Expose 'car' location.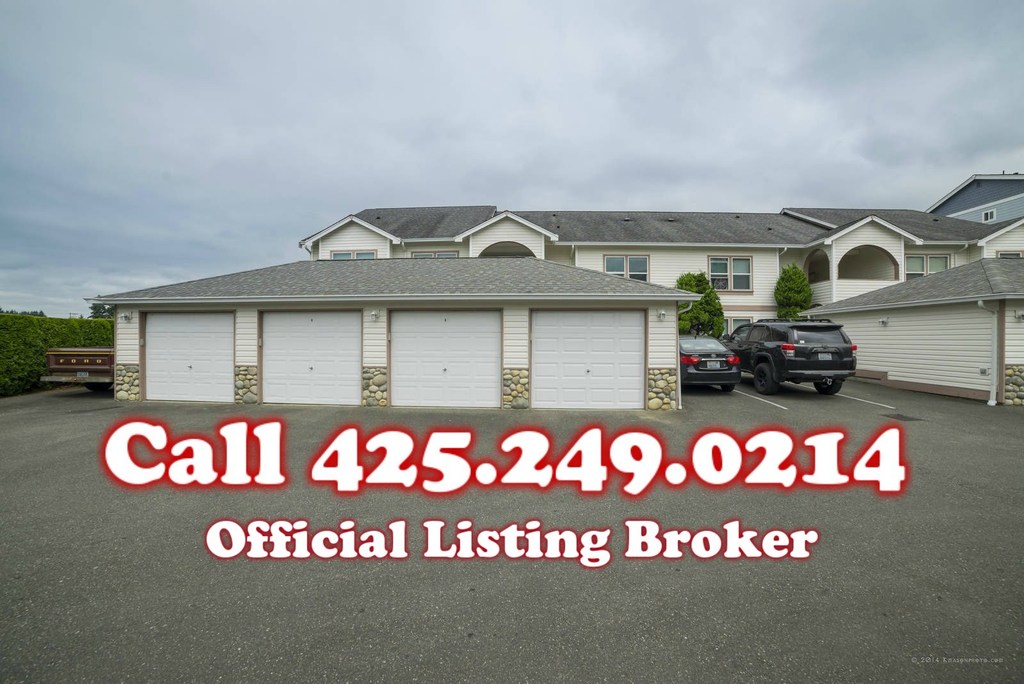
Exposed at {"left": 40, "top": 350, "right": 116, "bottom": 395}.
